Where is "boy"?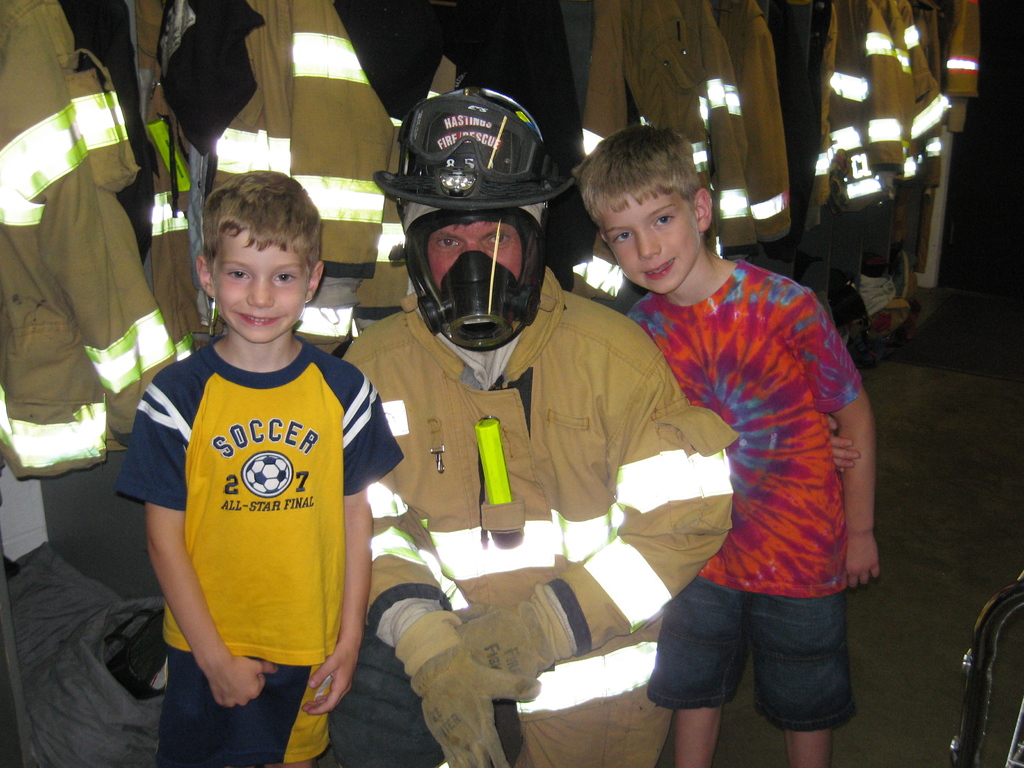
(left=572, top=124, right=879, bottom=767).
